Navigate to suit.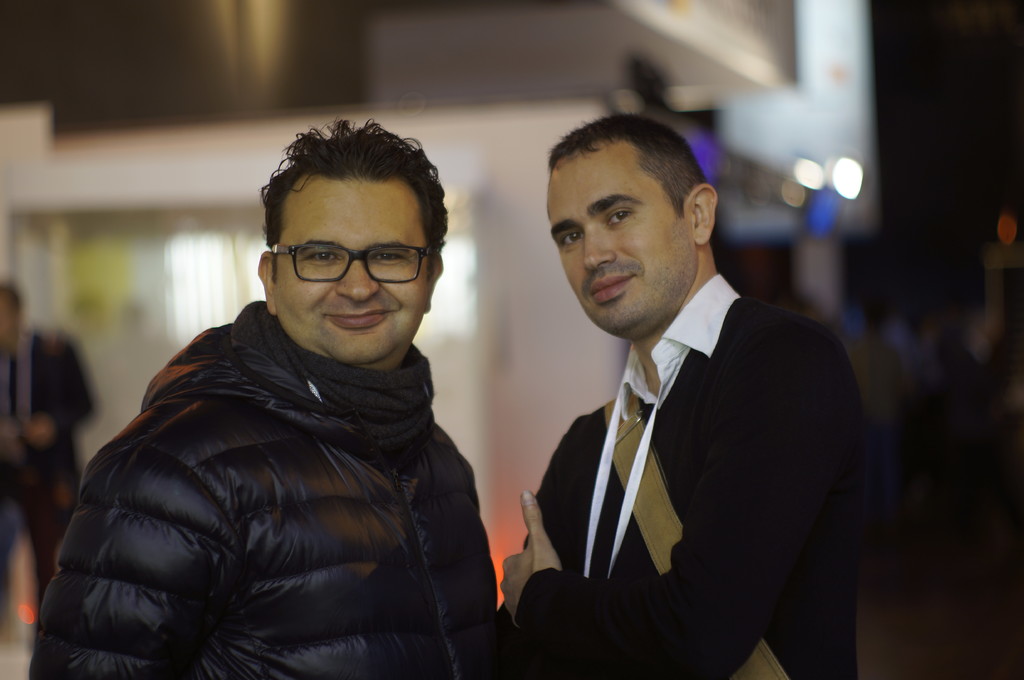
Navigation target: 0 328 104 621.
